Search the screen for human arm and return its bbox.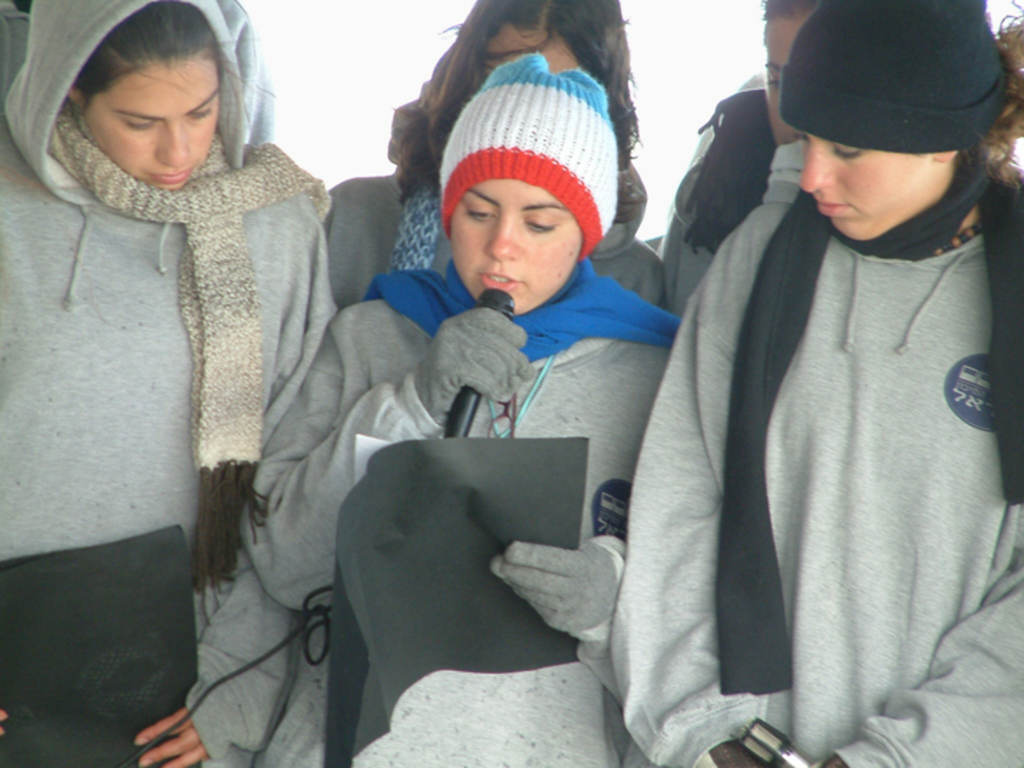
Found: pyautogui.locateOnScreen(244, 310, 536, 608).
